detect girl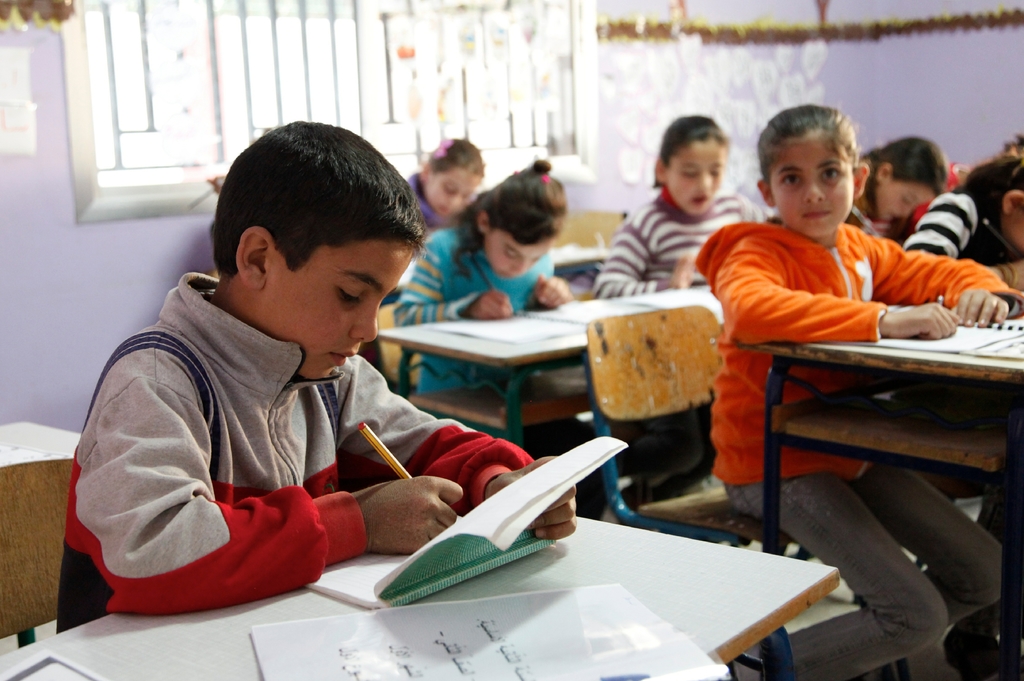
[left=591, top=111, right=765, bottom=301]
